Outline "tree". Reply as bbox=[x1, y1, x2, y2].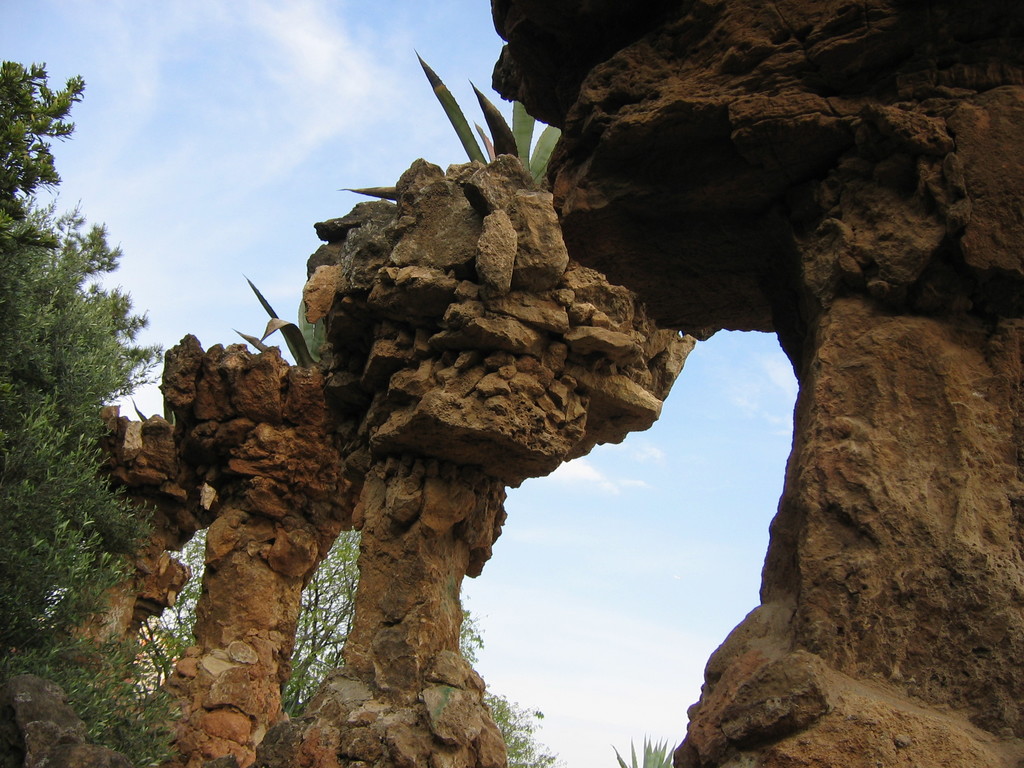
bbox=[284, 529, 356, 702].
